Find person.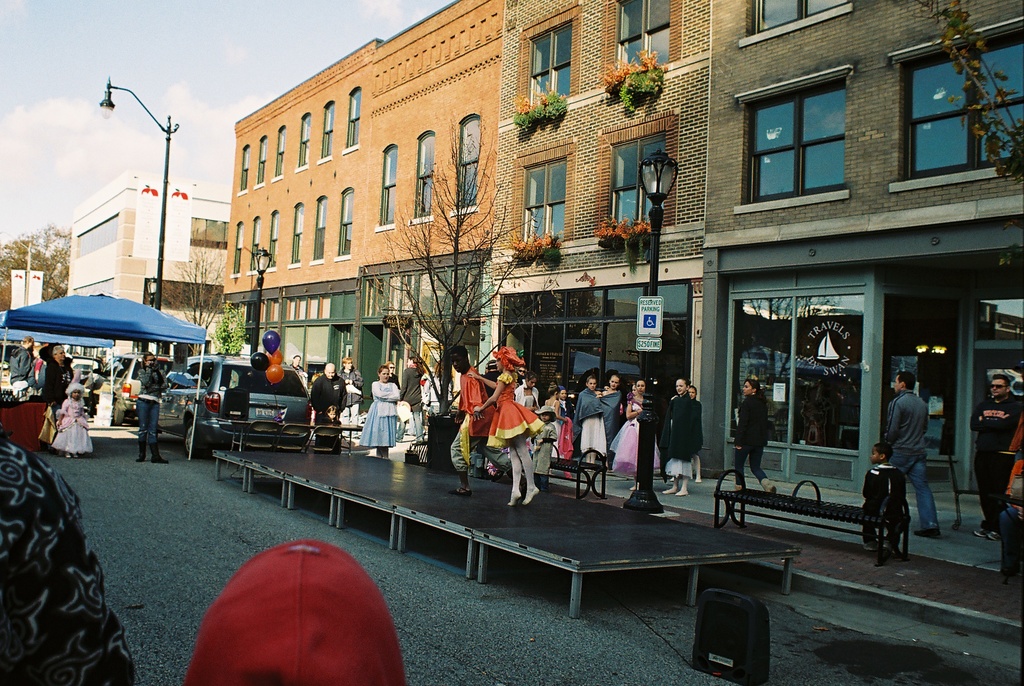
x1=884 y1=372 x2=942 y2=537.
